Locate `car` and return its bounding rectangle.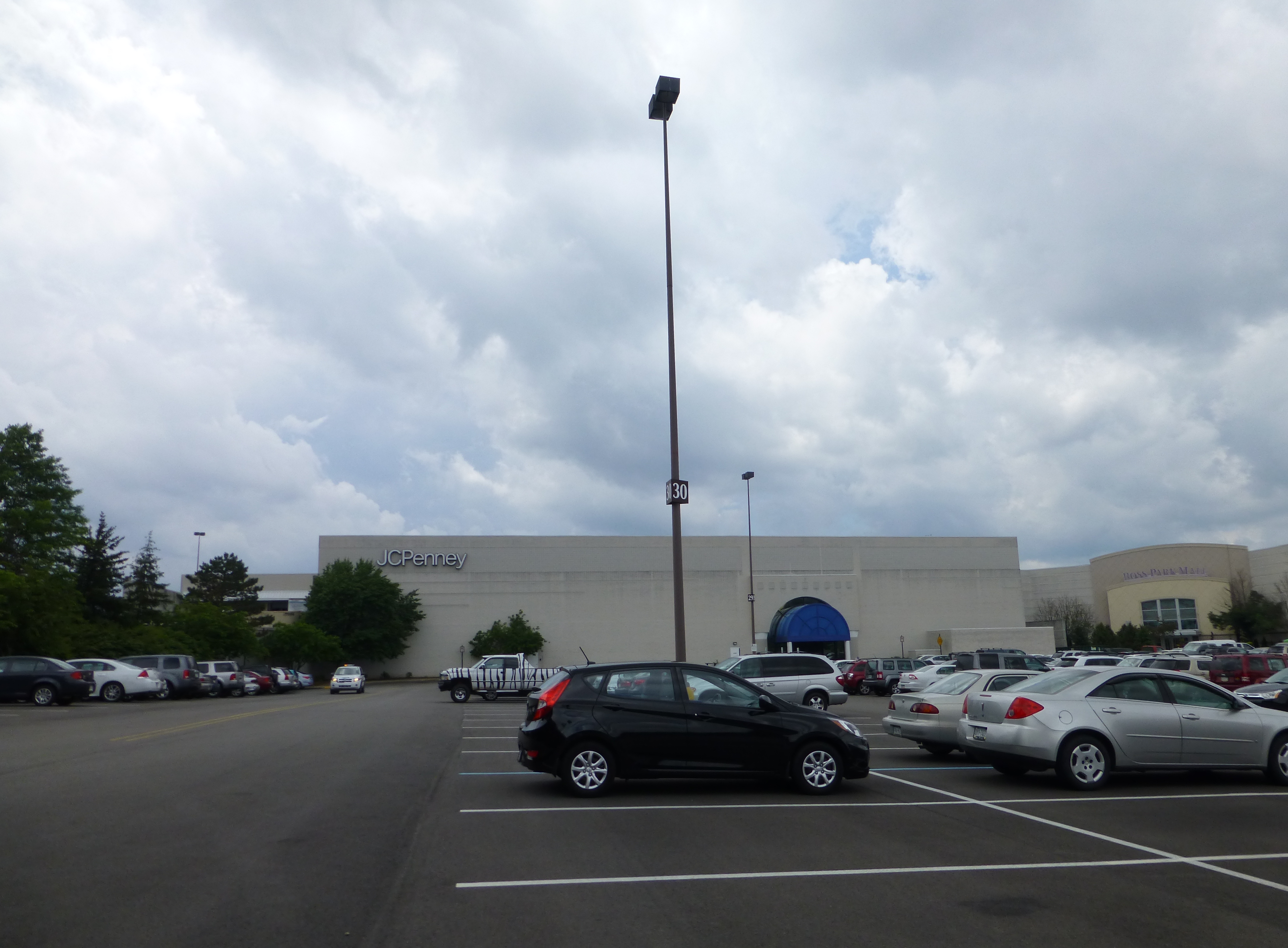
(left=133, top=198, right=177, bottom=216).
